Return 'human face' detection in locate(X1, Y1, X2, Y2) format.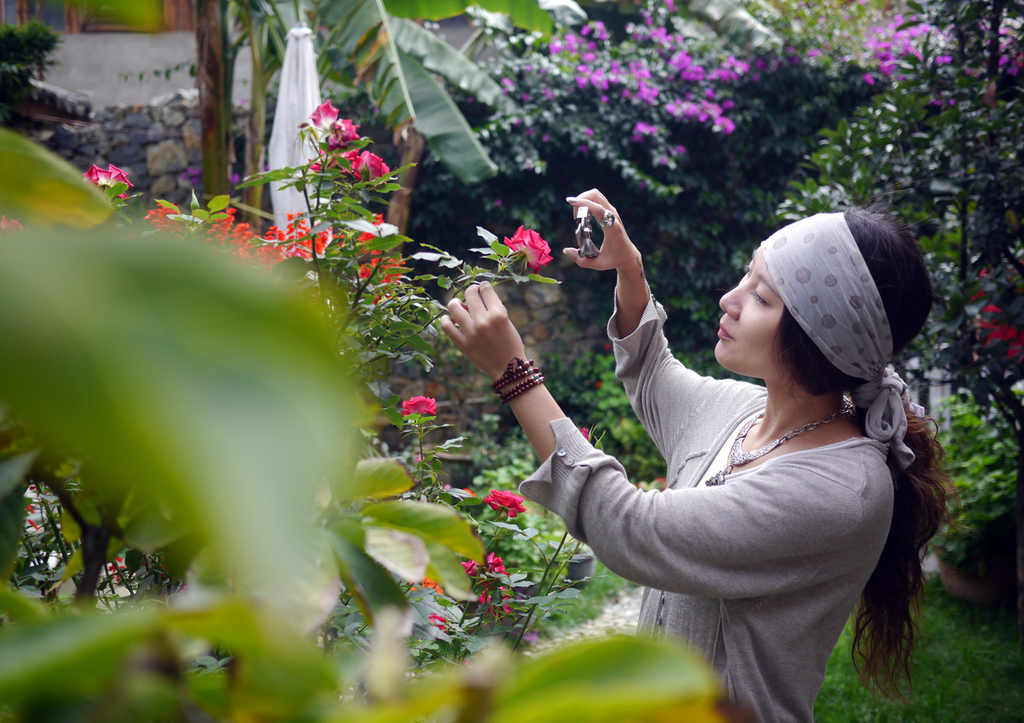
locate(709, 241, 789, 378).
